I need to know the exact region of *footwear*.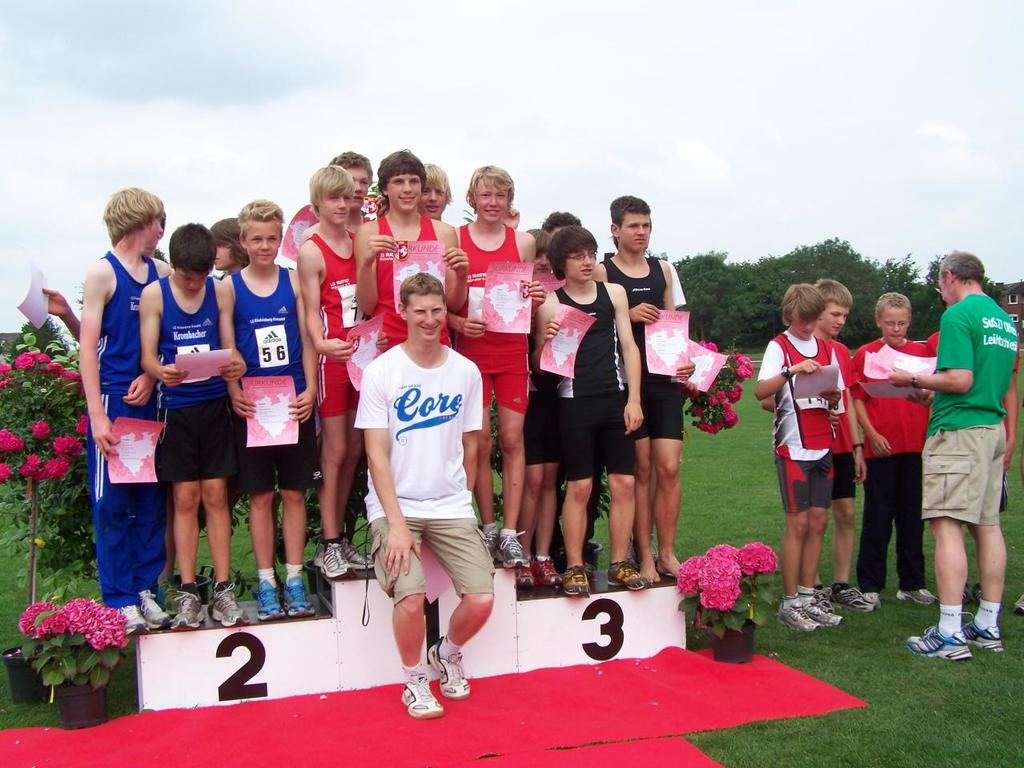
Region: 606:561:650:592.
